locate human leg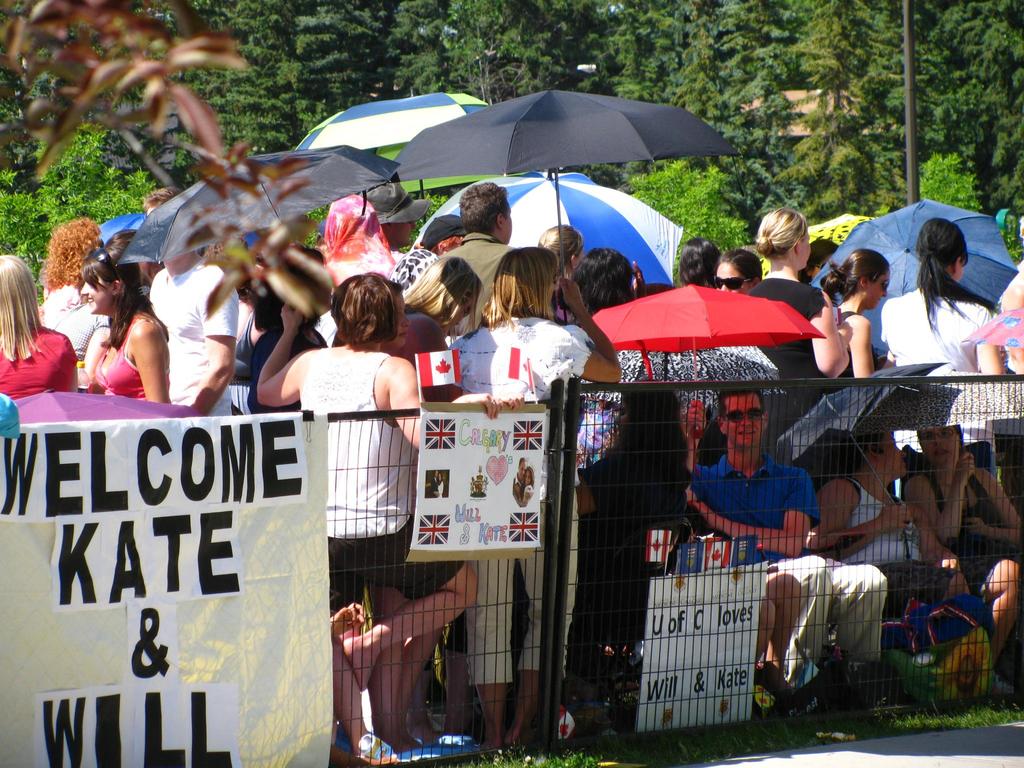
region(372, 588, 407, 748)
